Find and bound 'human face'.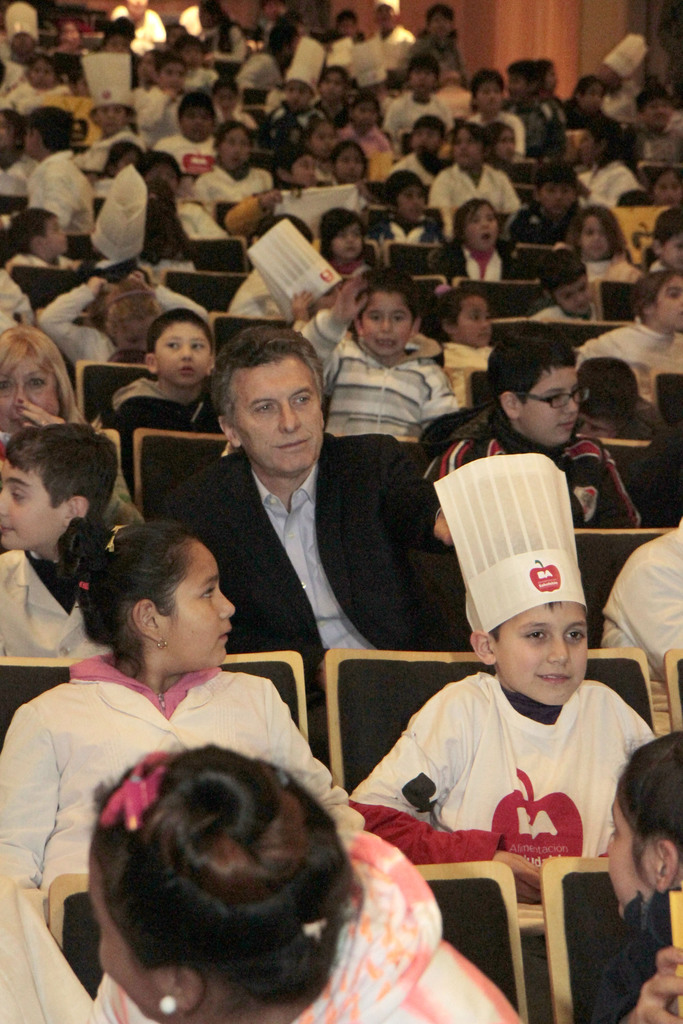
Bound: 335/145/363/181.
